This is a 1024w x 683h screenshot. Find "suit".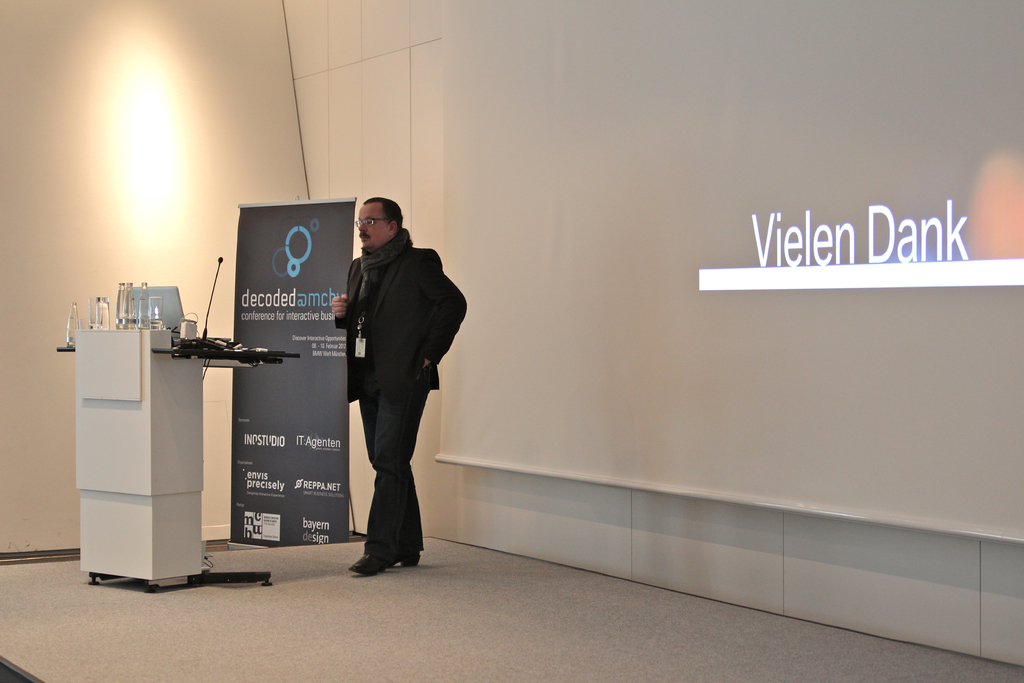
Bounding box: pyautogui.locateOnScreen(324, 216, 452, 565).
